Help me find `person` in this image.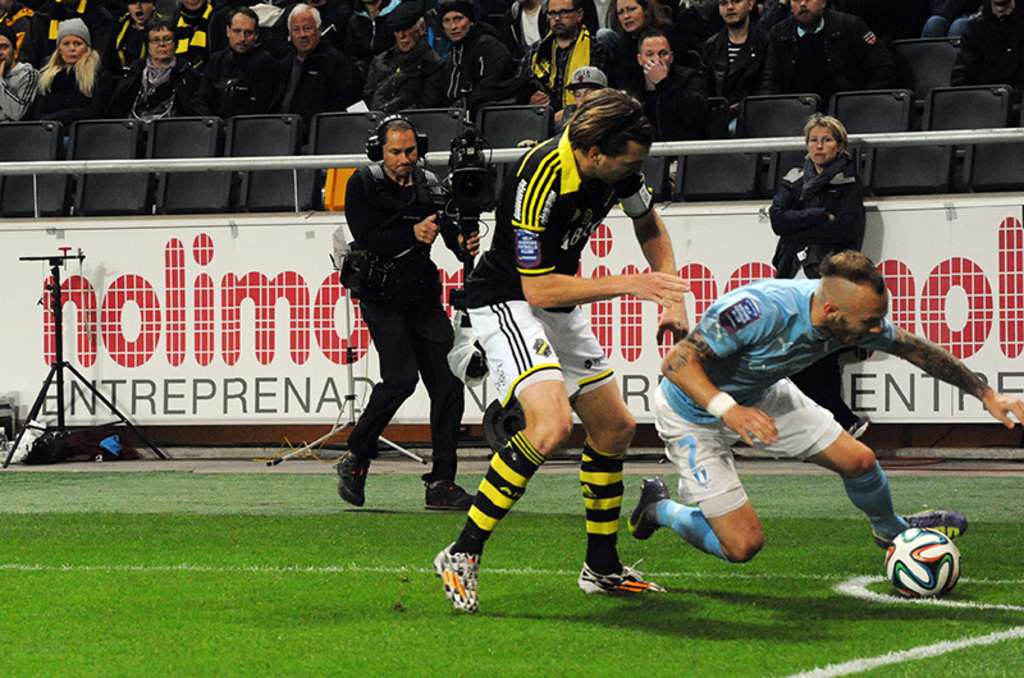
Found it: locate(332, 113, 479, 514).
